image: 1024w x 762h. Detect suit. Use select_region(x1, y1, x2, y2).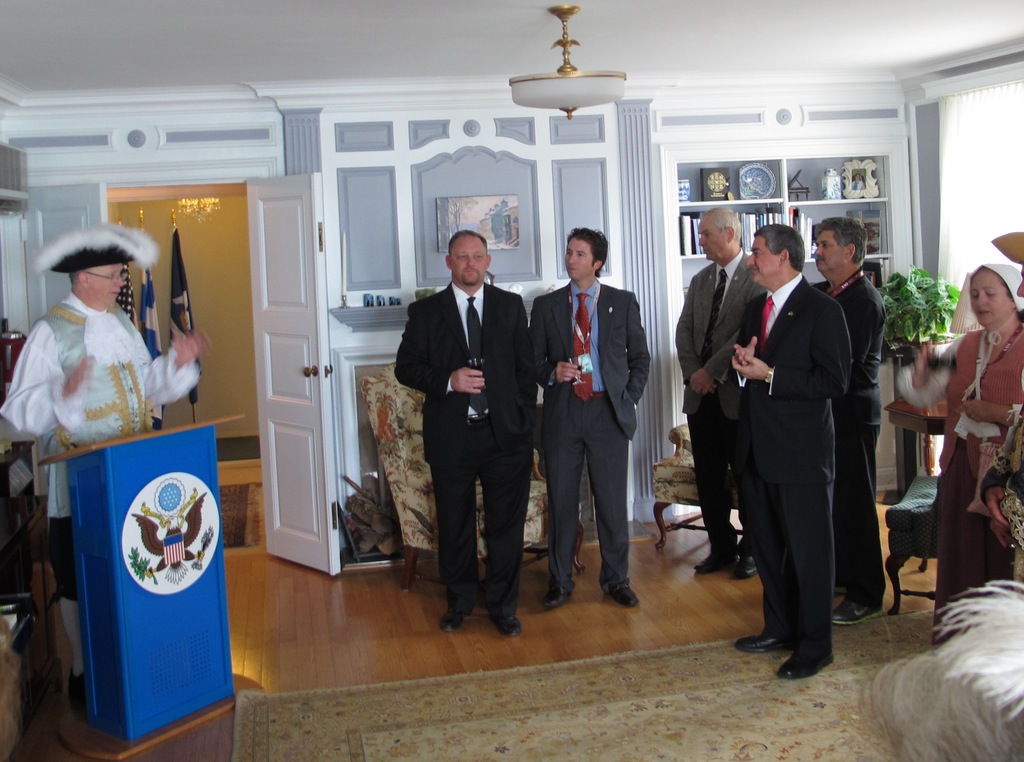
select_region(526, 278, 651, 598).
